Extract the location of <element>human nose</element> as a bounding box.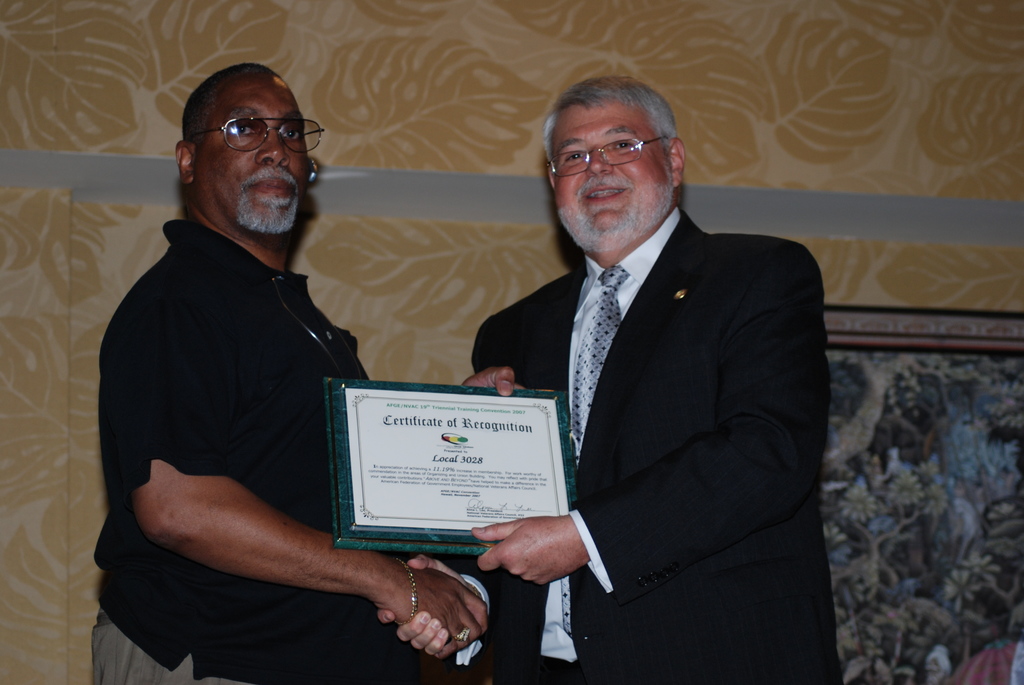
bbox=(587, 152, 614, 176).
